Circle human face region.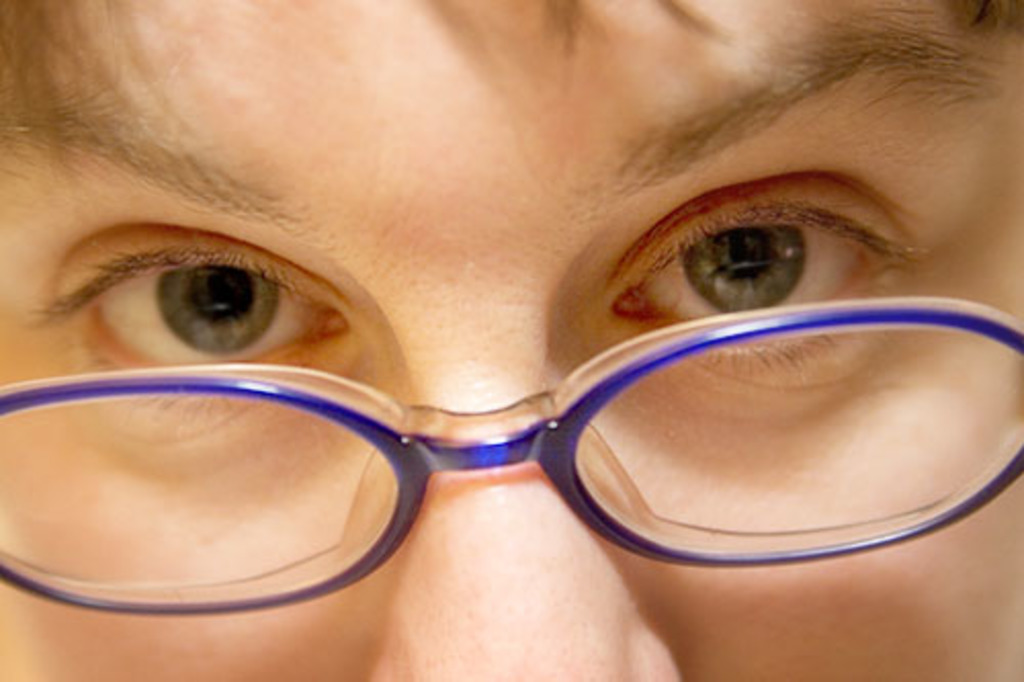
Region: 0:0:1022:680.
